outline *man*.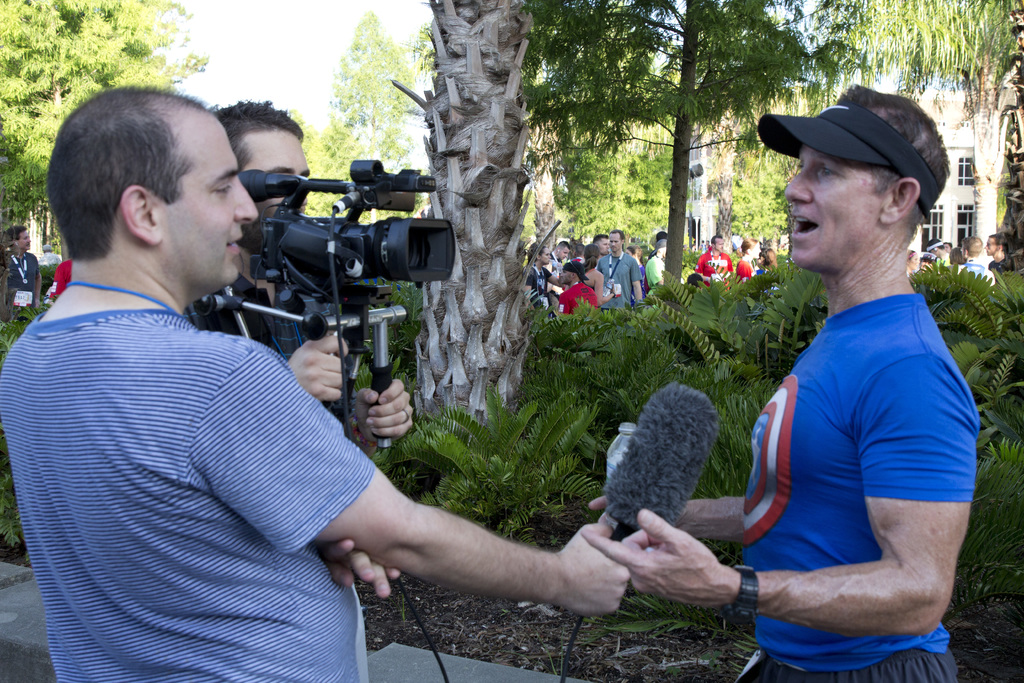
Outline: Rect(958, 235, 995, 287).
